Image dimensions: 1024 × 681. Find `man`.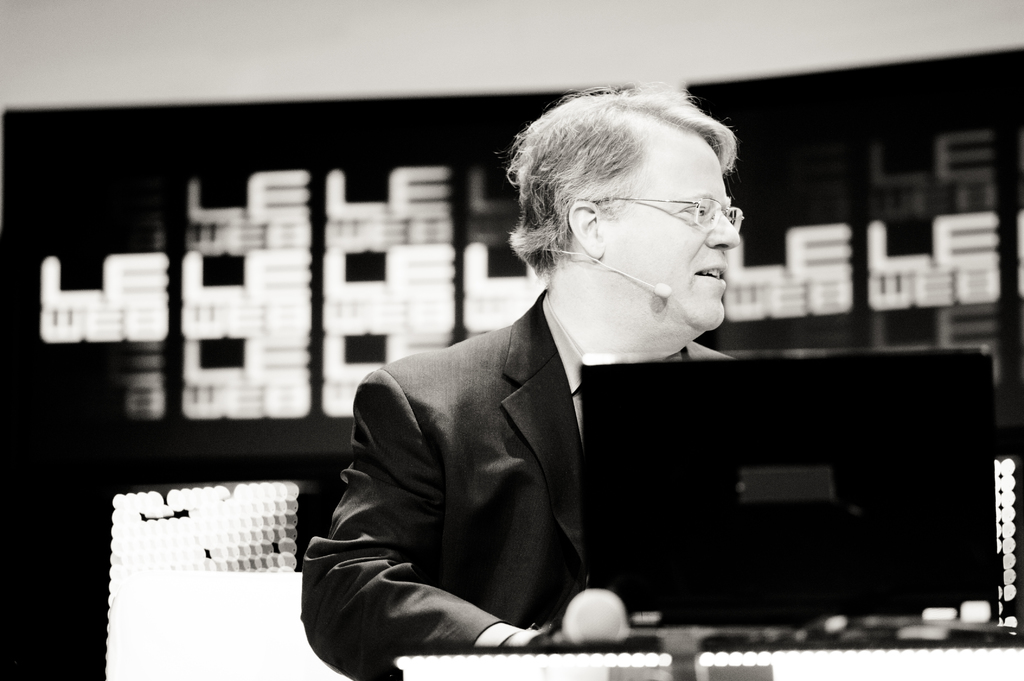
rect(296, 116, 863, 646).
